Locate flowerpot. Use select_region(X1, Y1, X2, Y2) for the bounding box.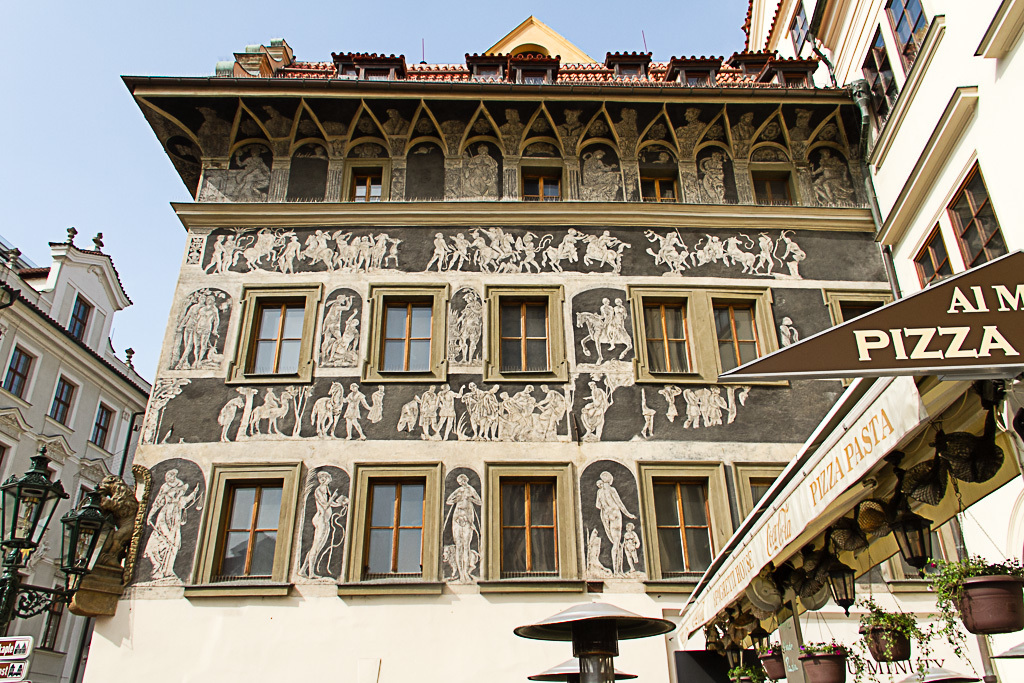
select_region(758, 650, 789, 681).
